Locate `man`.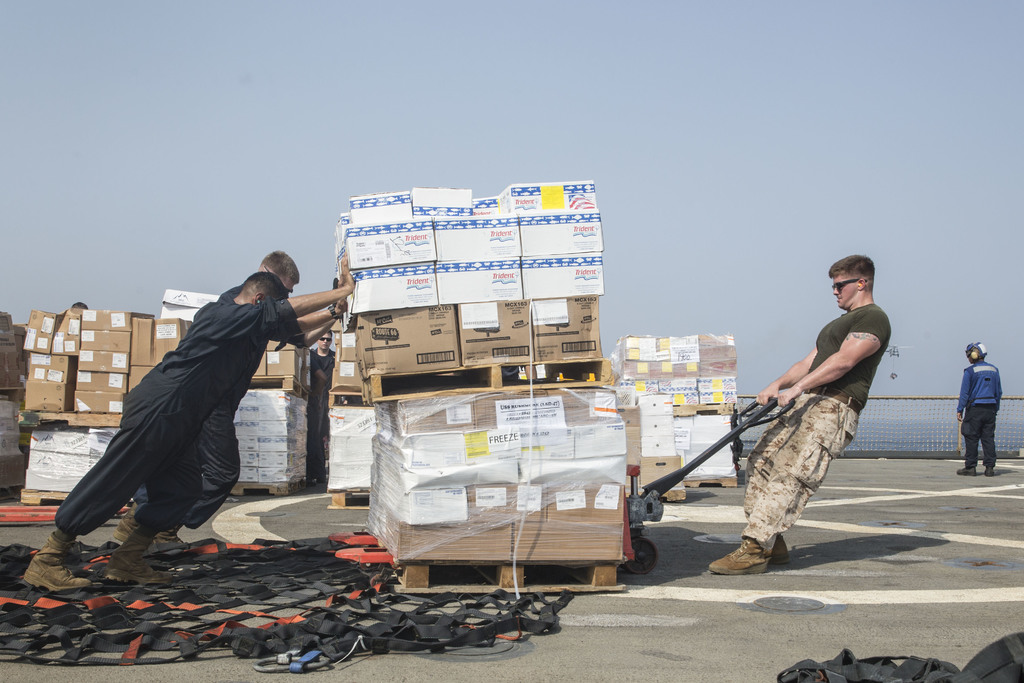
Bounding box: (x1=954, y1=337, x2=1007, y2=476).
